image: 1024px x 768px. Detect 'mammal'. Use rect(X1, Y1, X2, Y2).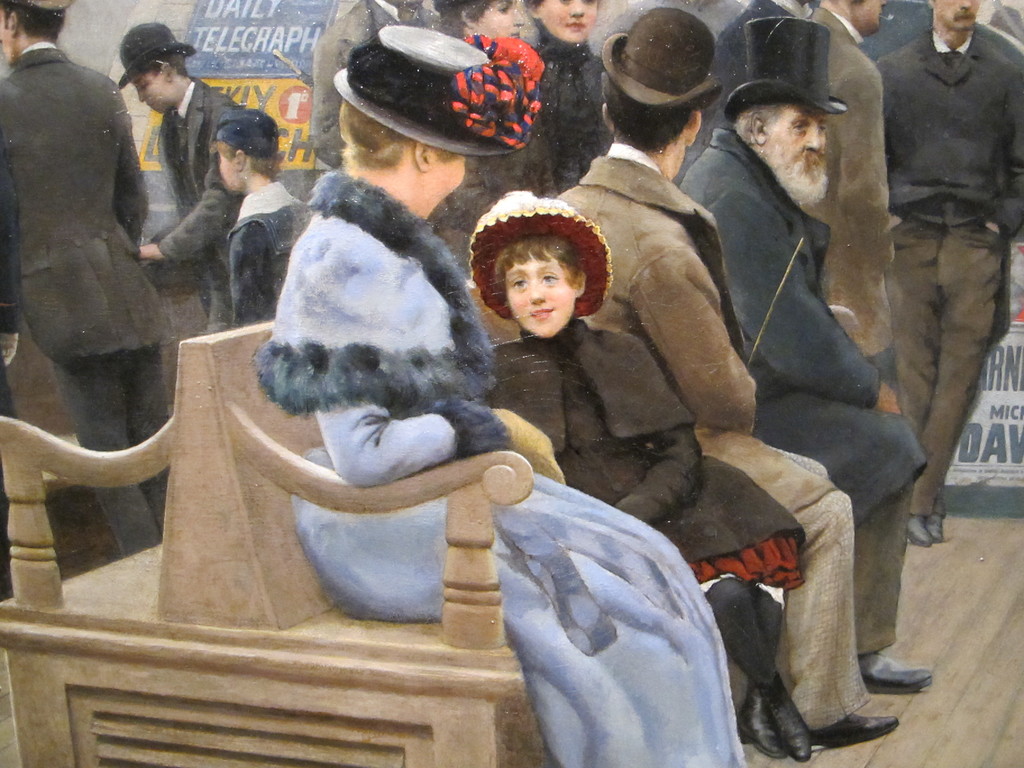
rect(0, 0, 172, 556).
